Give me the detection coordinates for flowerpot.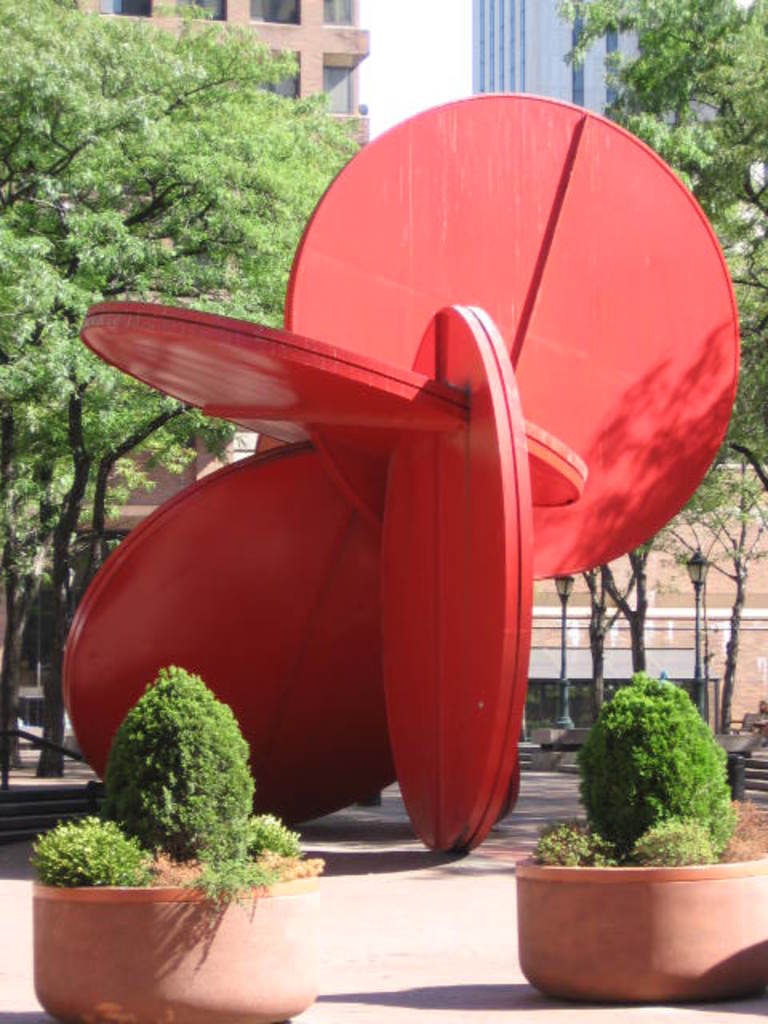
l=29, t=870, r=312, b=1021.
